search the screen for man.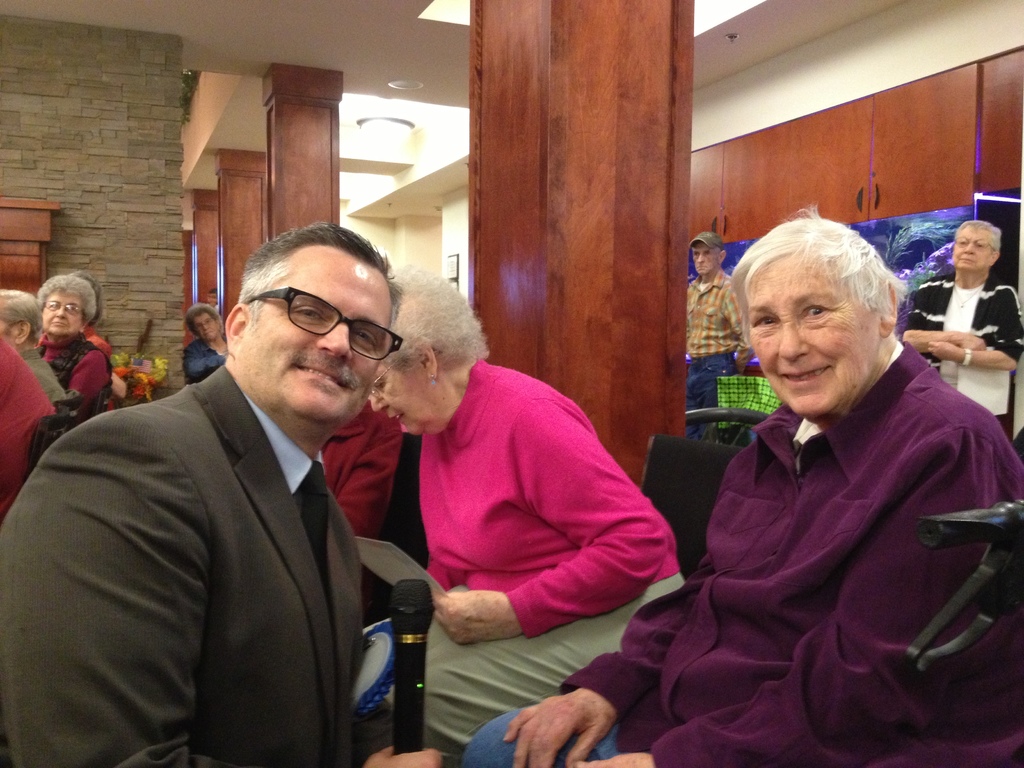
Found at {"left": 684, "top": 229, "right": 751, "bottom": 435}.
